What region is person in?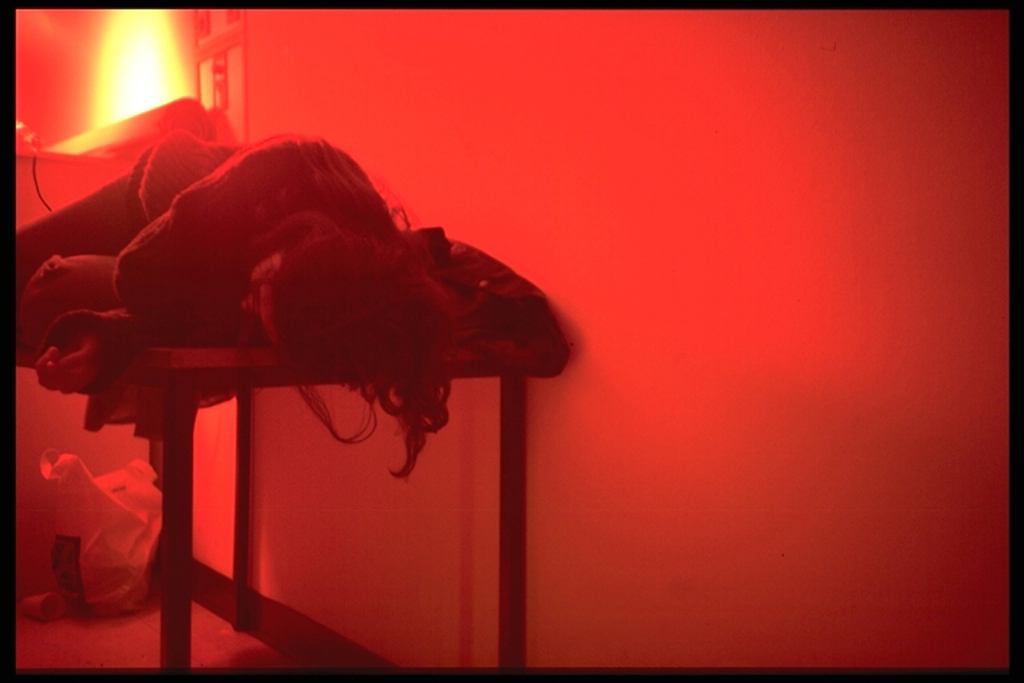
0:128:487:476.
